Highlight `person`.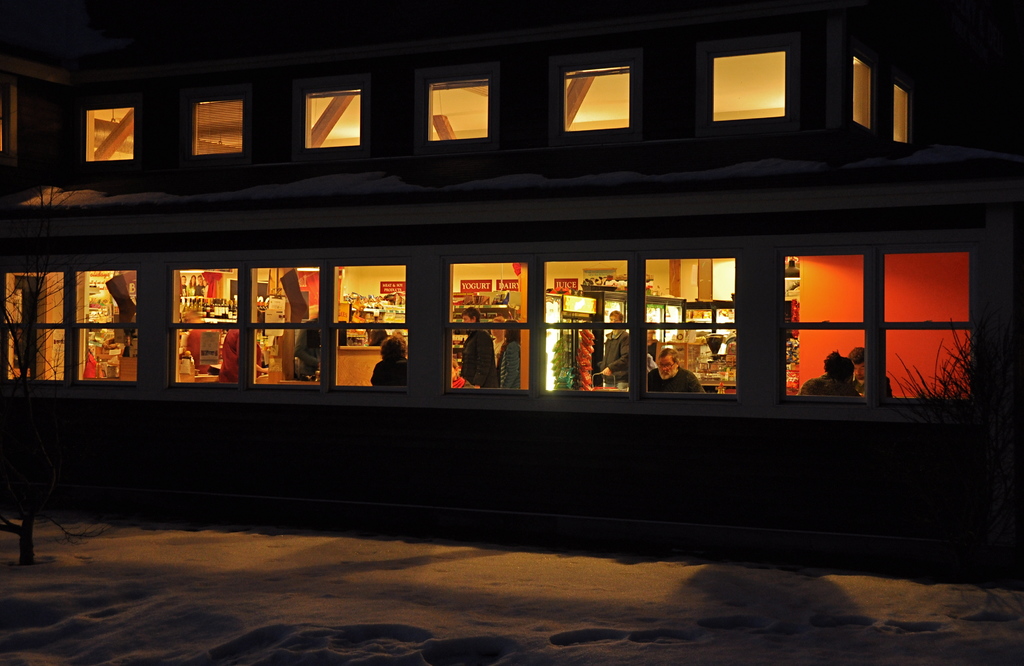
Highlighted region: left=366, top=326, right=386, bottom=345.
